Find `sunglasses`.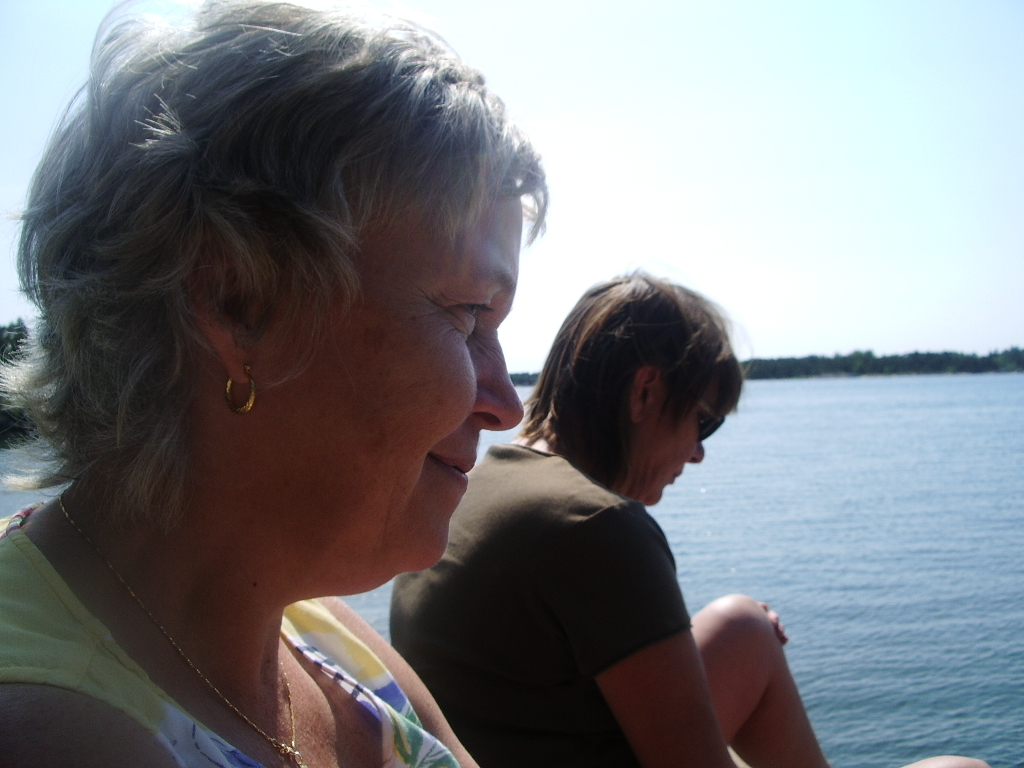
{"x1": 689, "y1": 397, "x2": 730, "y2": 449}.
